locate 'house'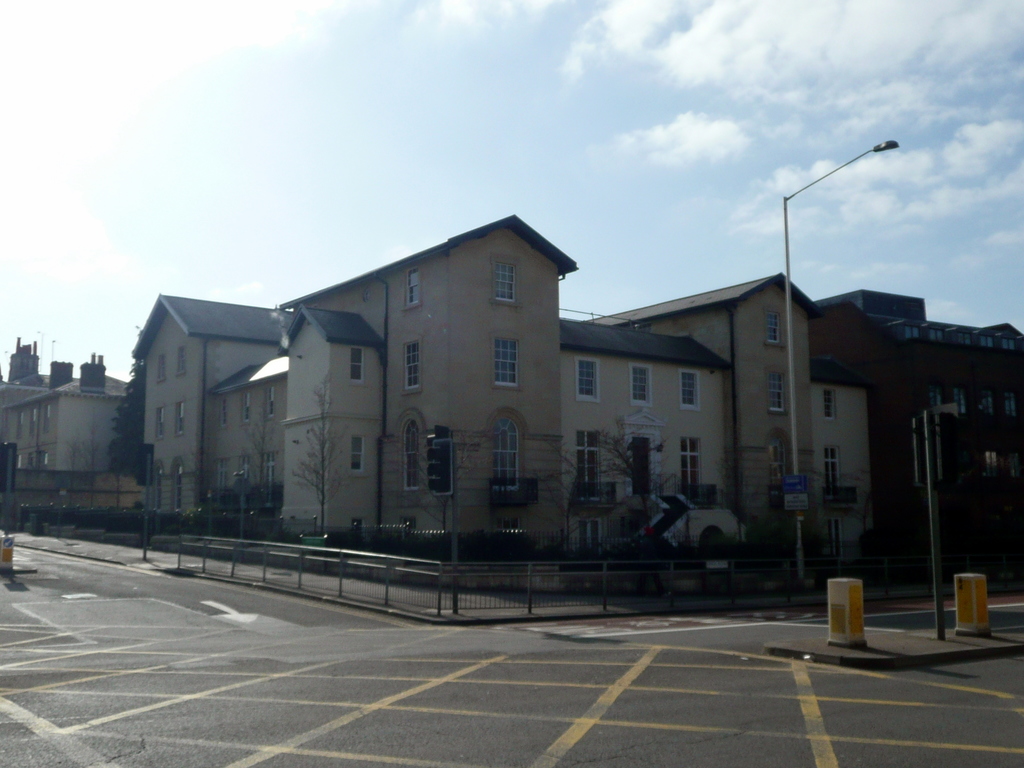
[x1=818, y1=298, x2=1016, y2=579]
